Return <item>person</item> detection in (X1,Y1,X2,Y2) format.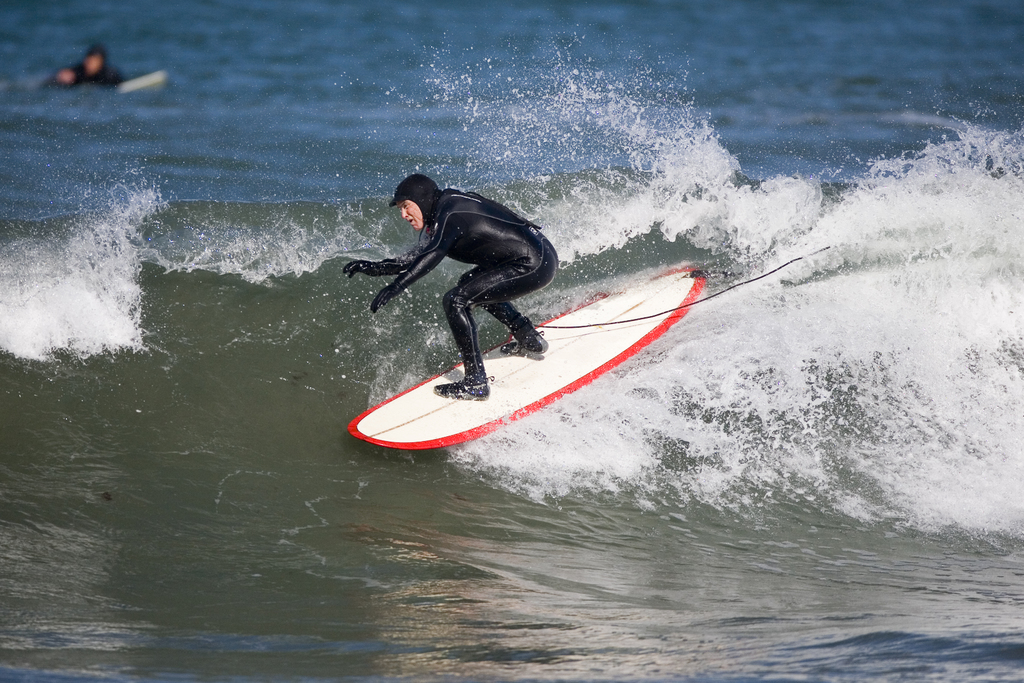
(47,42,128,89).
